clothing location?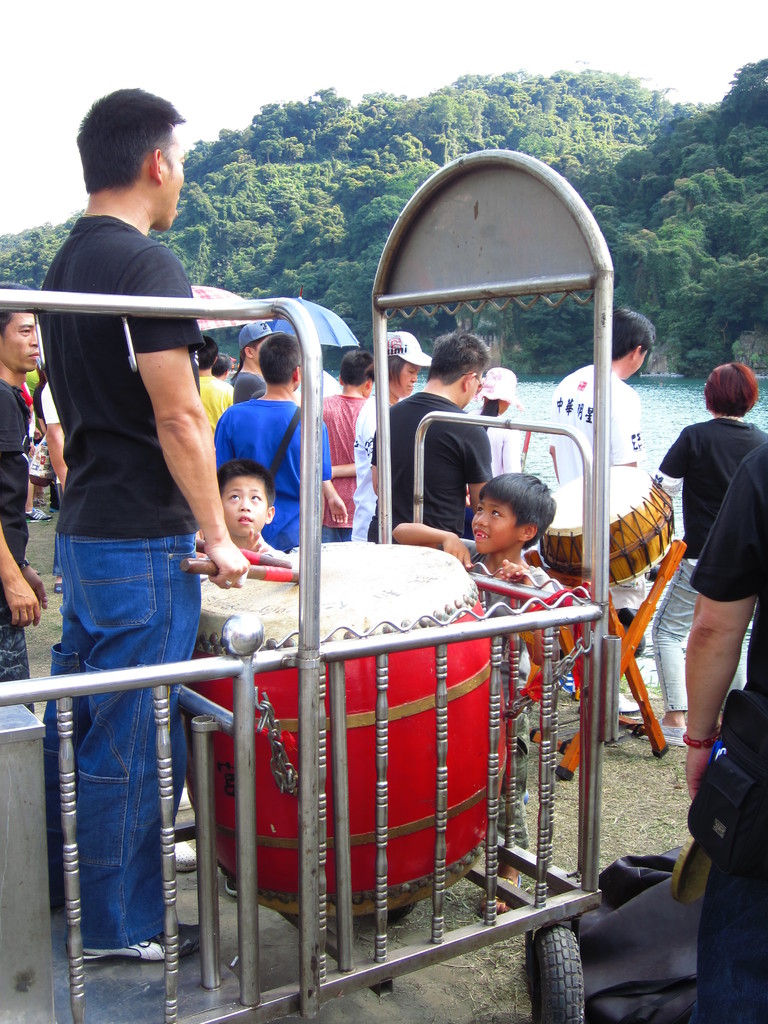
BBox(360, 396, 498, 539)
